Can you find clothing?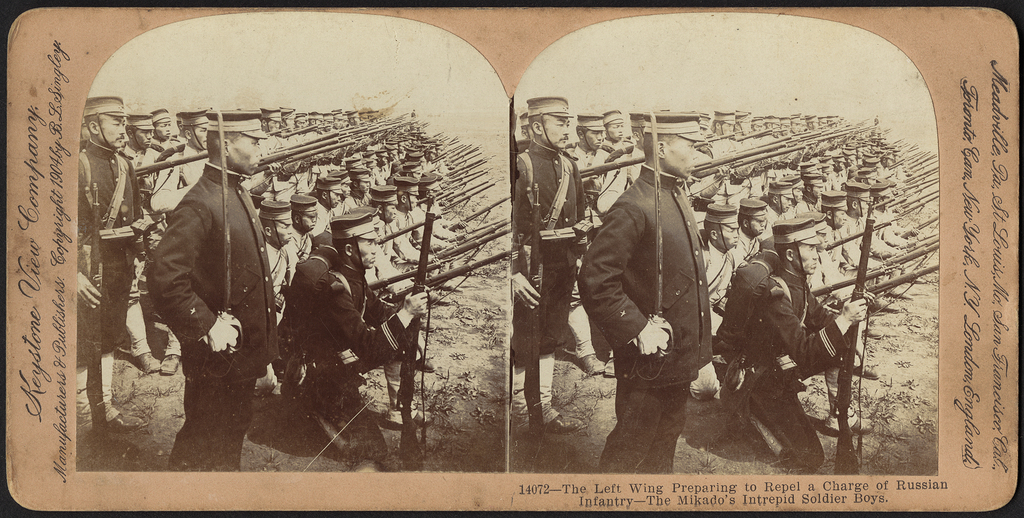
Yes, bounding box: <box>141,141,172,168</box>.
